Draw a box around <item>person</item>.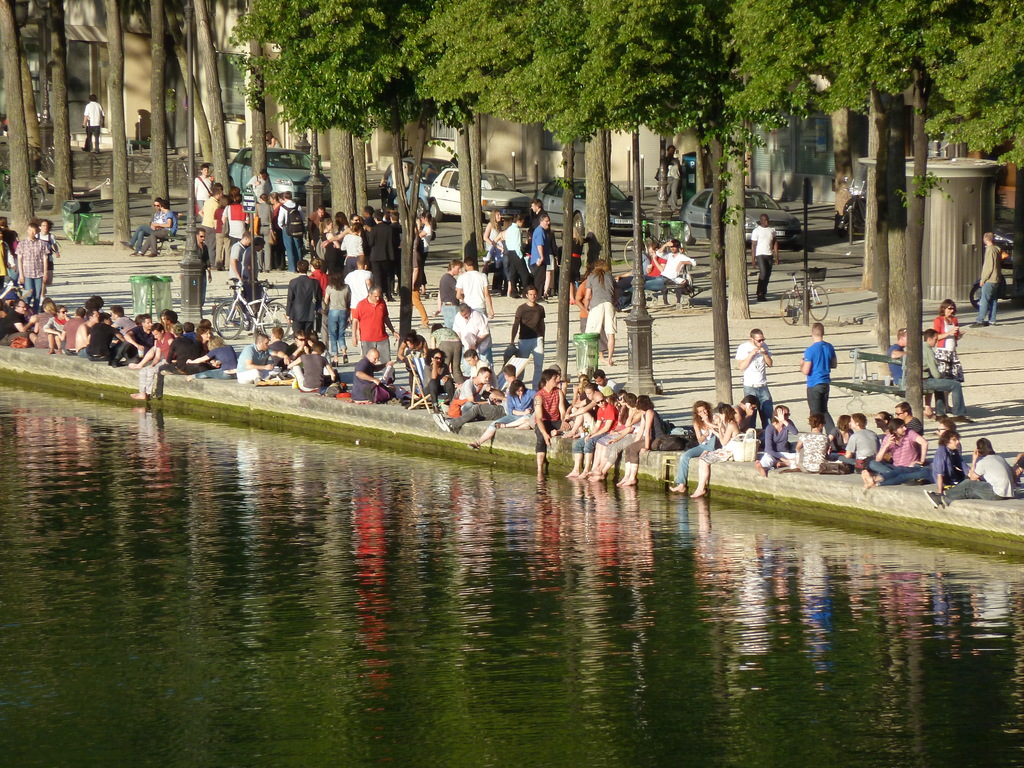
x1=440 y1=257 x2=463 y2=324.
